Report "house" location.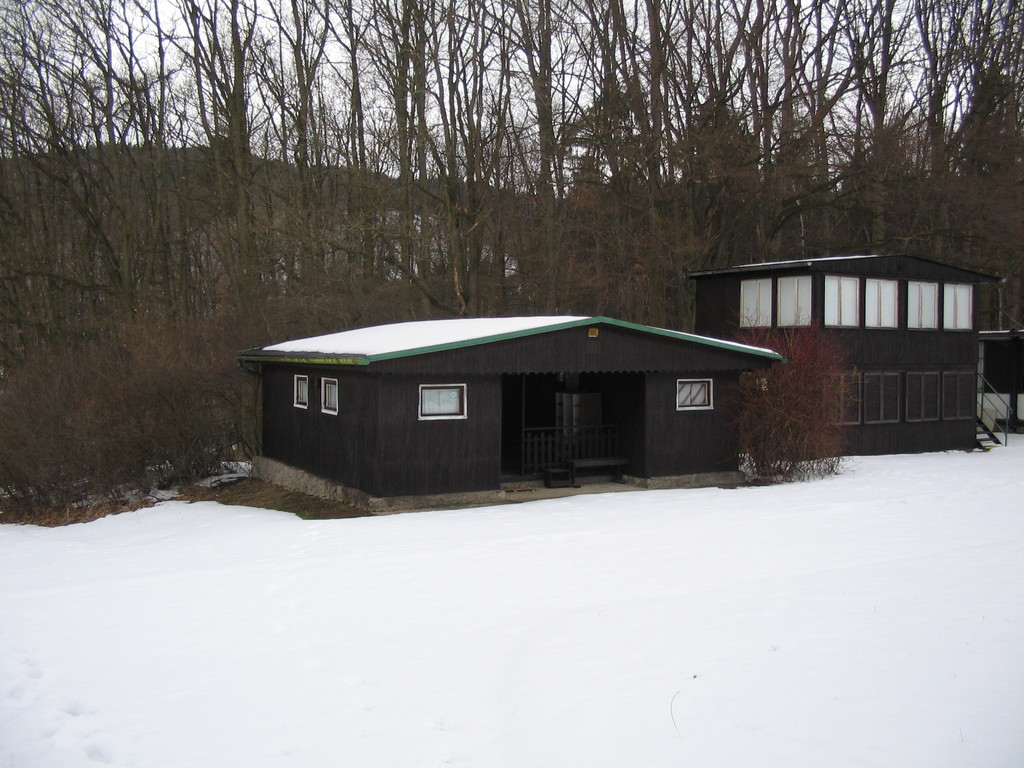
Report: 690, 252, 1005, 470.
